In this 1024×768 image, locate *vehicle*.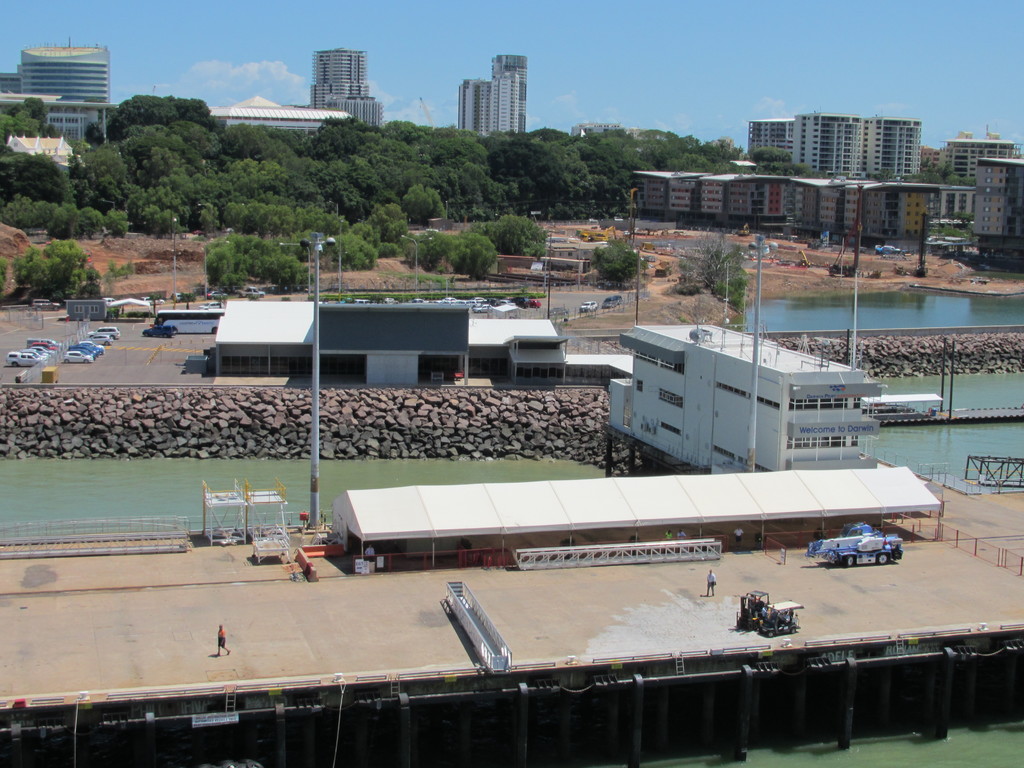
Bounding box: rect(155, 307, 225, 334).
